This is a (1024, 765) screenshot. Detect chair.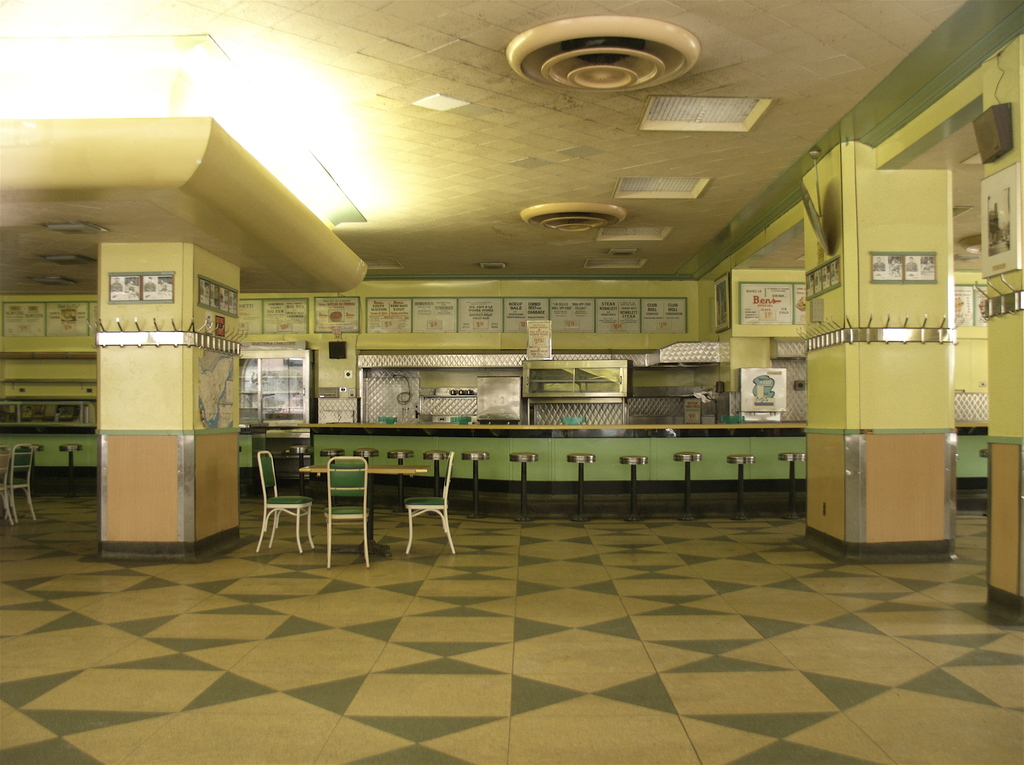
box=[405, 452, 458, 556].
